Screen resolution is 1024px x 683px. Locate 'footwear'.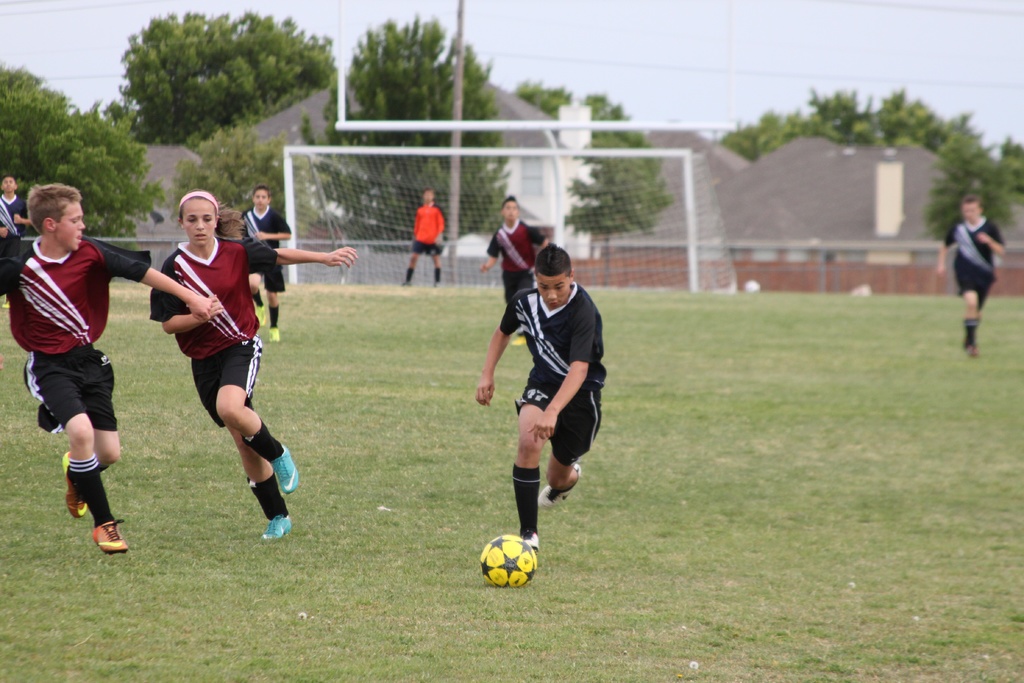
detection(62, 446, 91, 520).
